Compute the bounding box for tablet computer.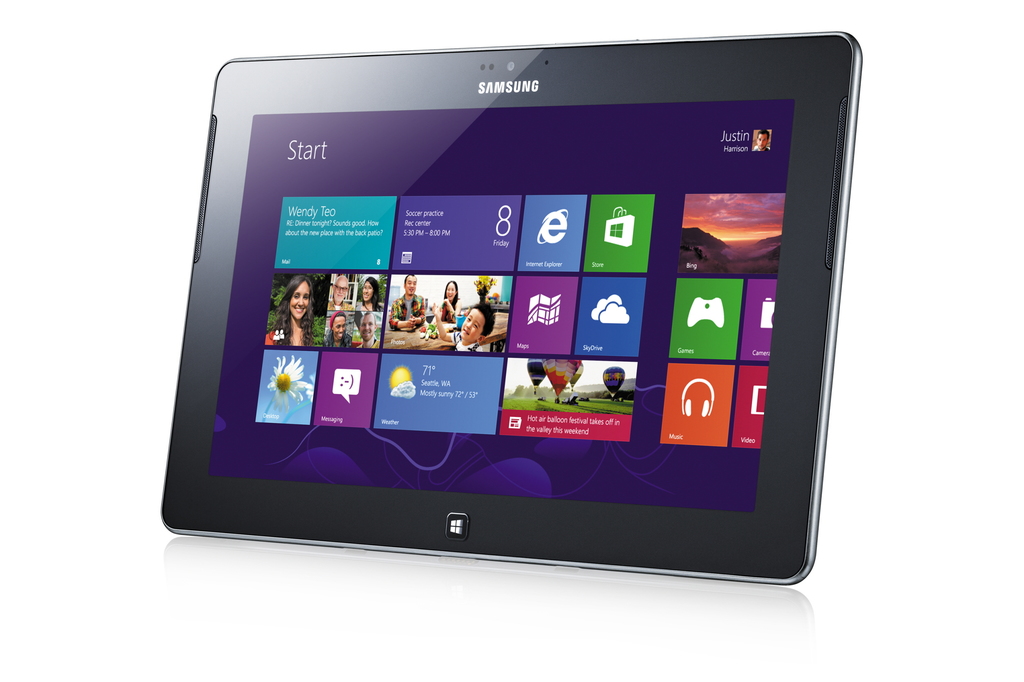
{"left": 161, "top": 22, "right": 867, "bottom": 587}.
